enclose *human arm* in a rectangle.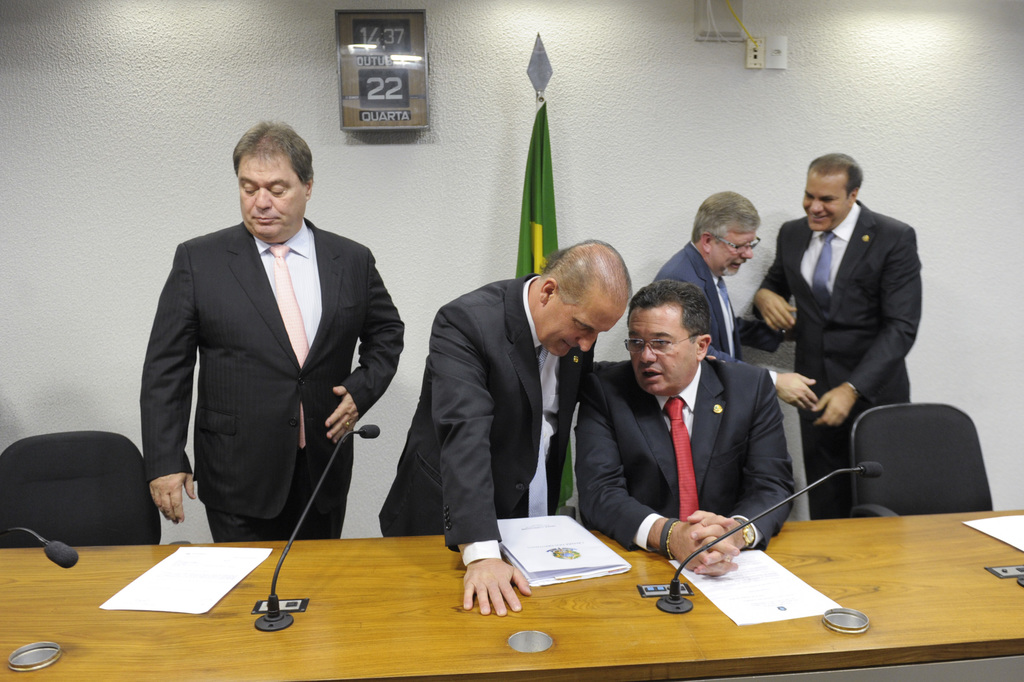
(left=675, top=367, right=792, bottom=580).
